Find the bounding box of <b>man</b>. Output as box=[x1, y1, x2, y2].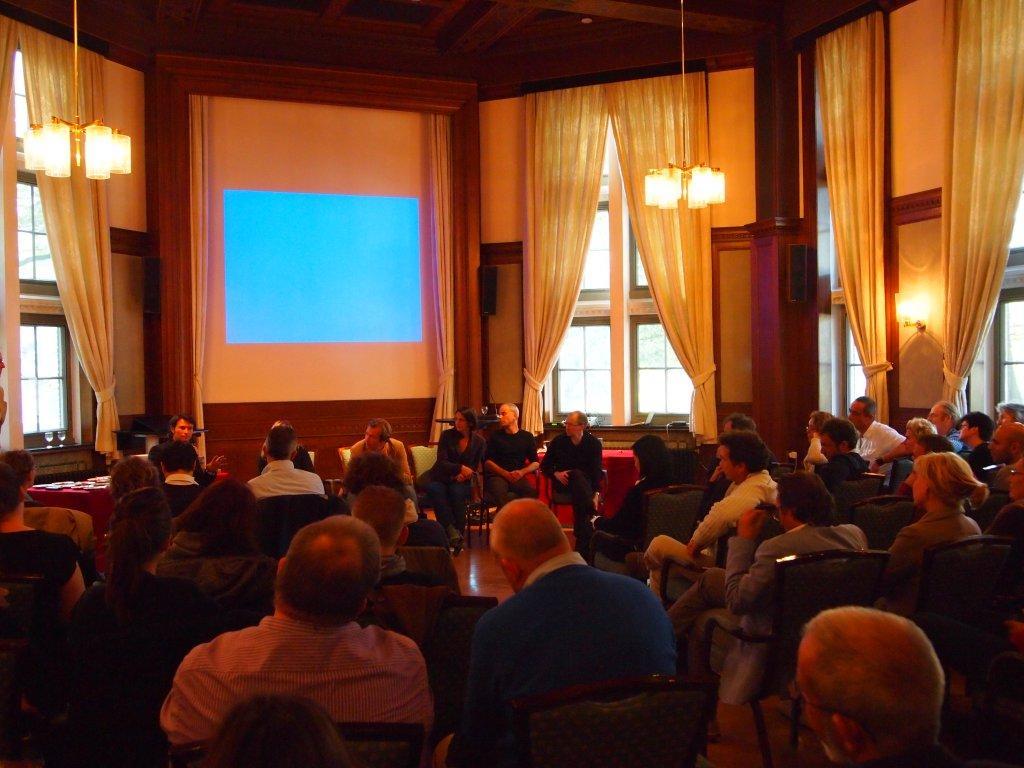
box=[349, 481, 440, 585].
